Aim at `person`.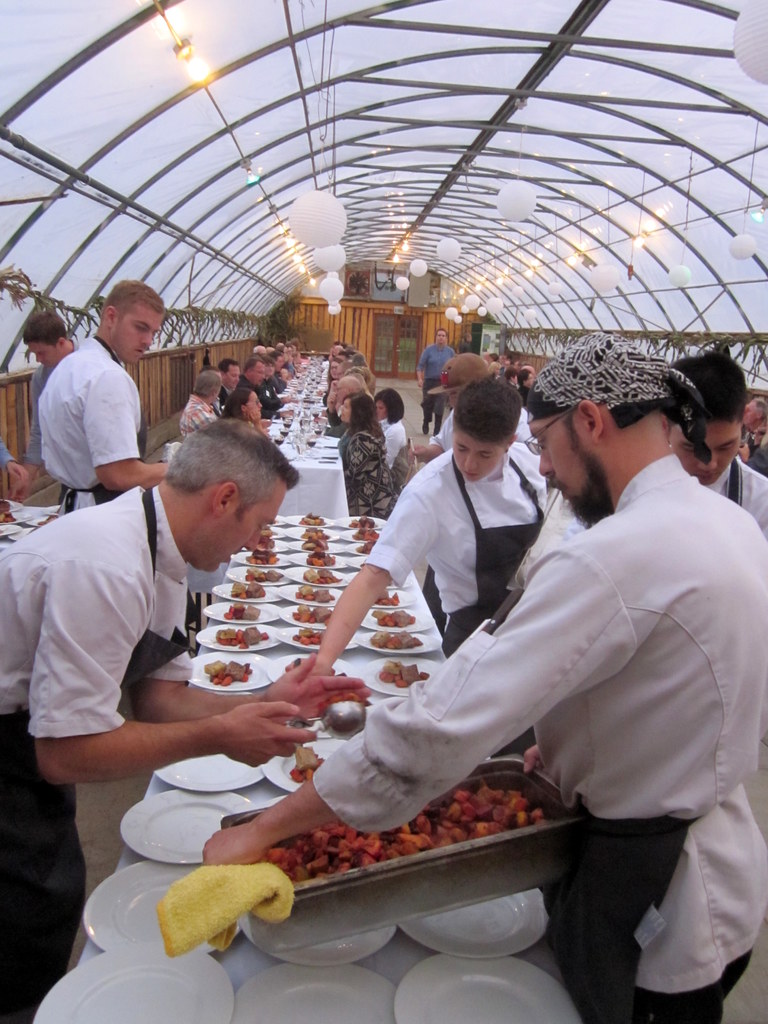
Aimed at {"left": 404, "top": 335, "right": 742, "bottom": 1004}.
